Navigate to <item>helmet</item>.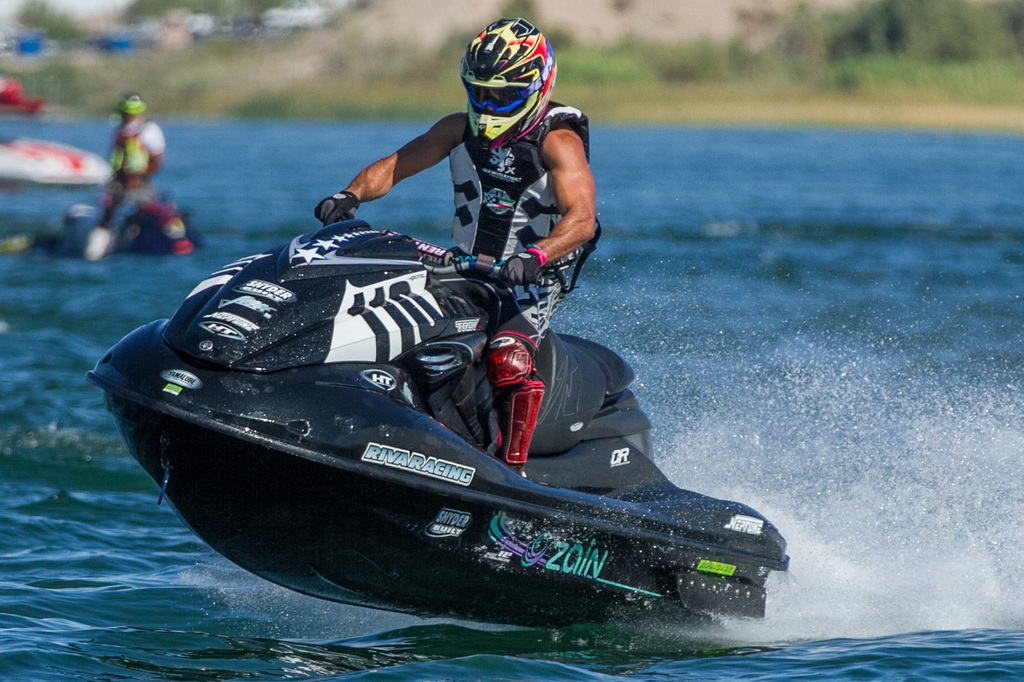
Navigation target: l=460, t=19, r=554, b=133.
